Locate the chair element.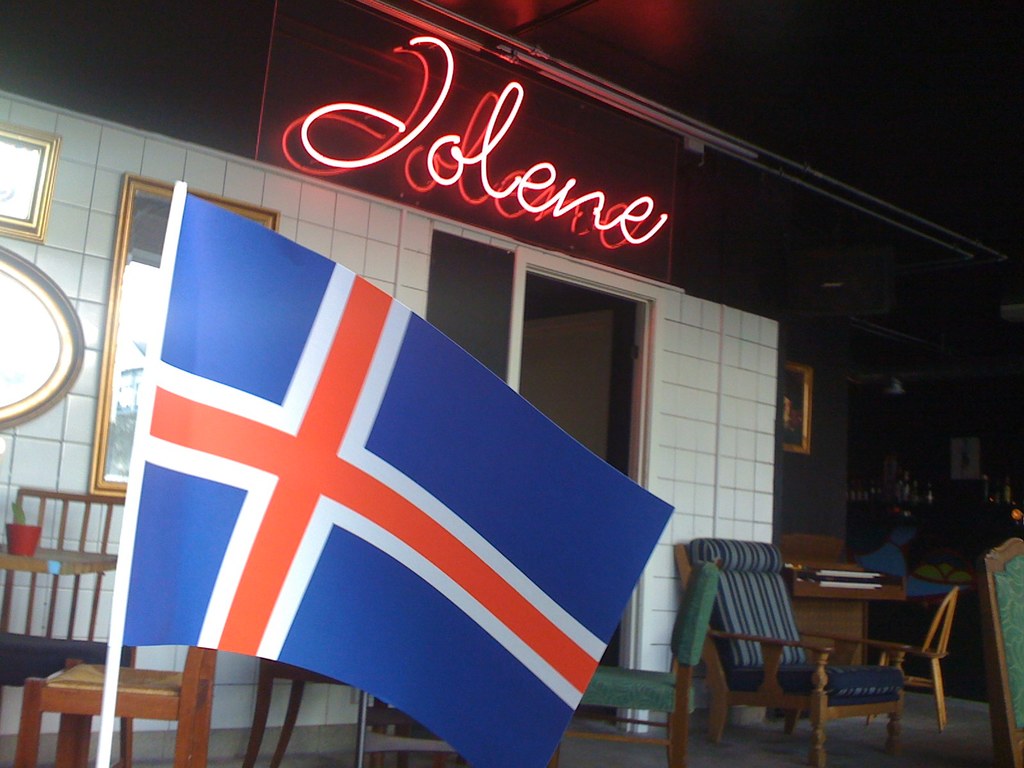
Element bbox: (left=0, top=490, right=138, bottom=767).
